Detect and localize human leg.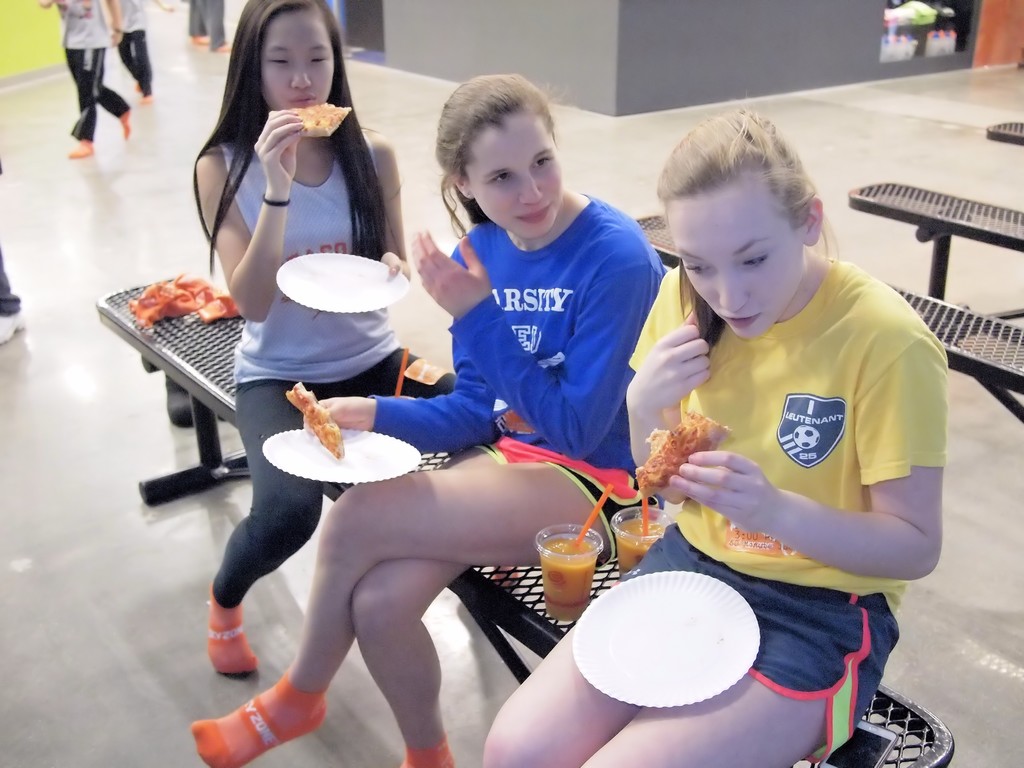
Localized at <box>188,0,204,40</box>.
